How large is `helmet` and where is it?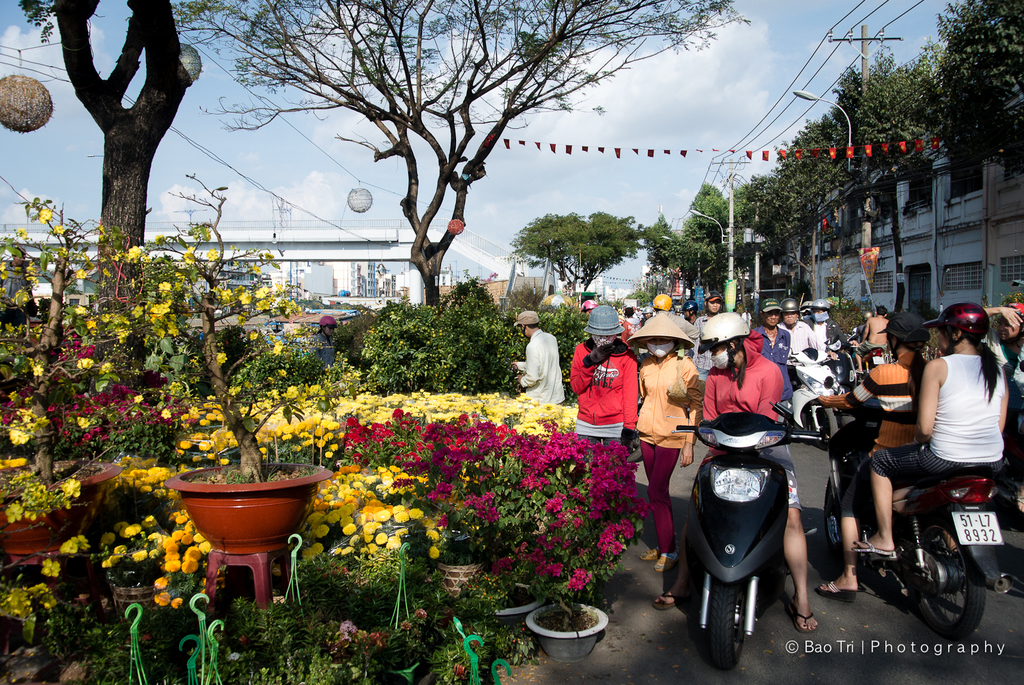
Bounding box: [319,315,338,340].
